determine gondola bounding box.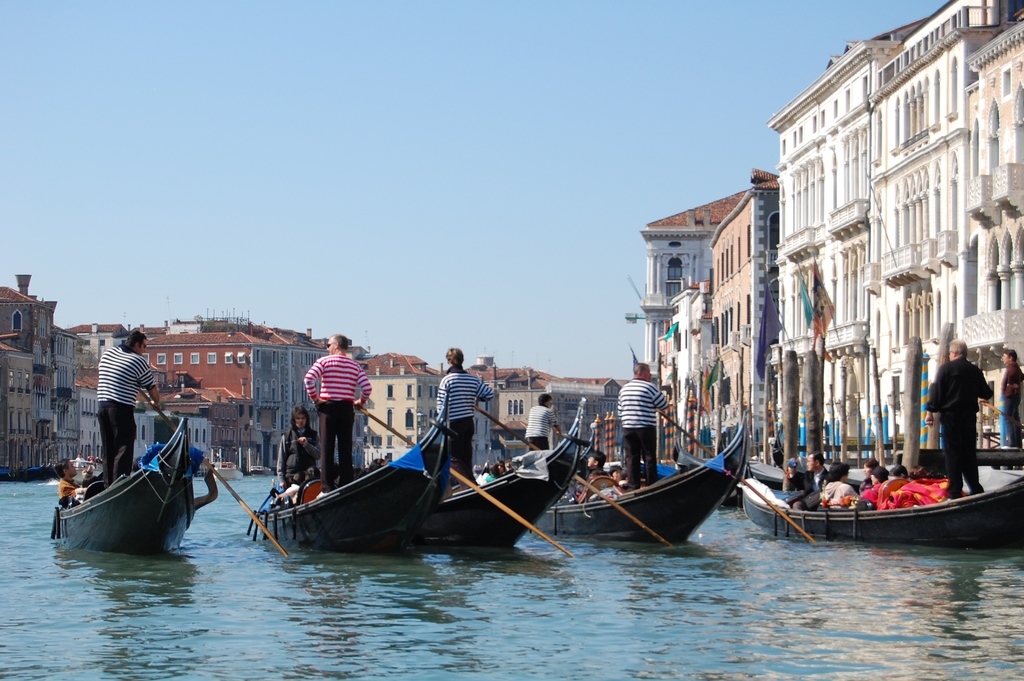
Determined: box=[49, 414, 221, 564].
